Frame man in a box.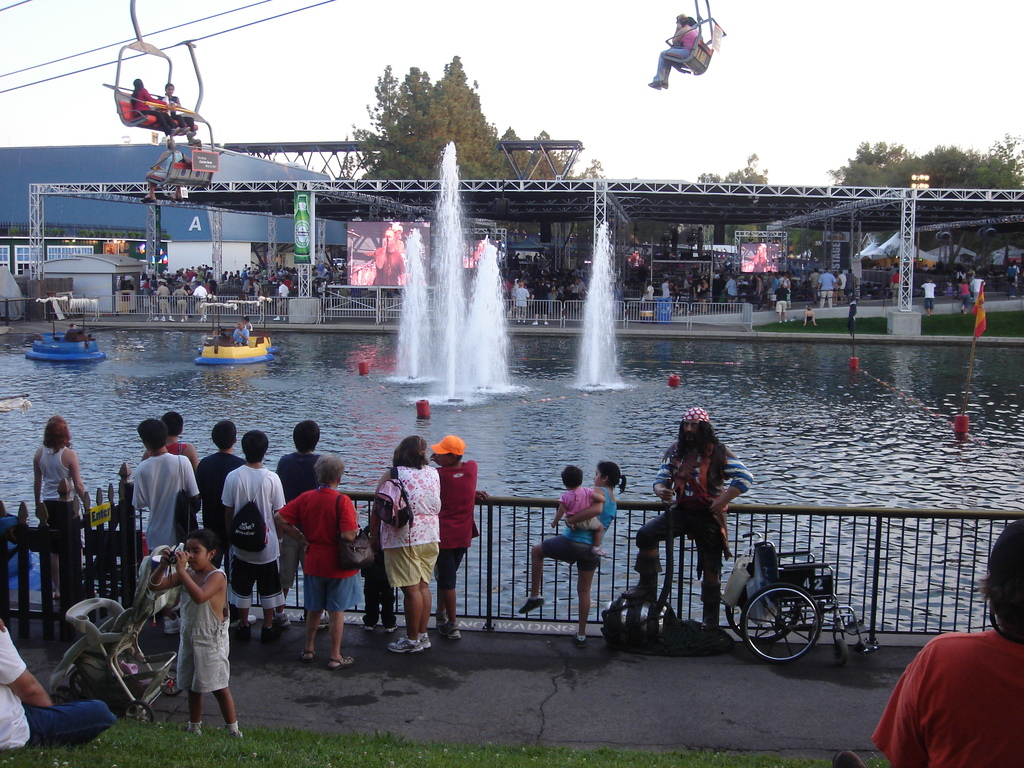
box=[218, 429, 292, 625].
